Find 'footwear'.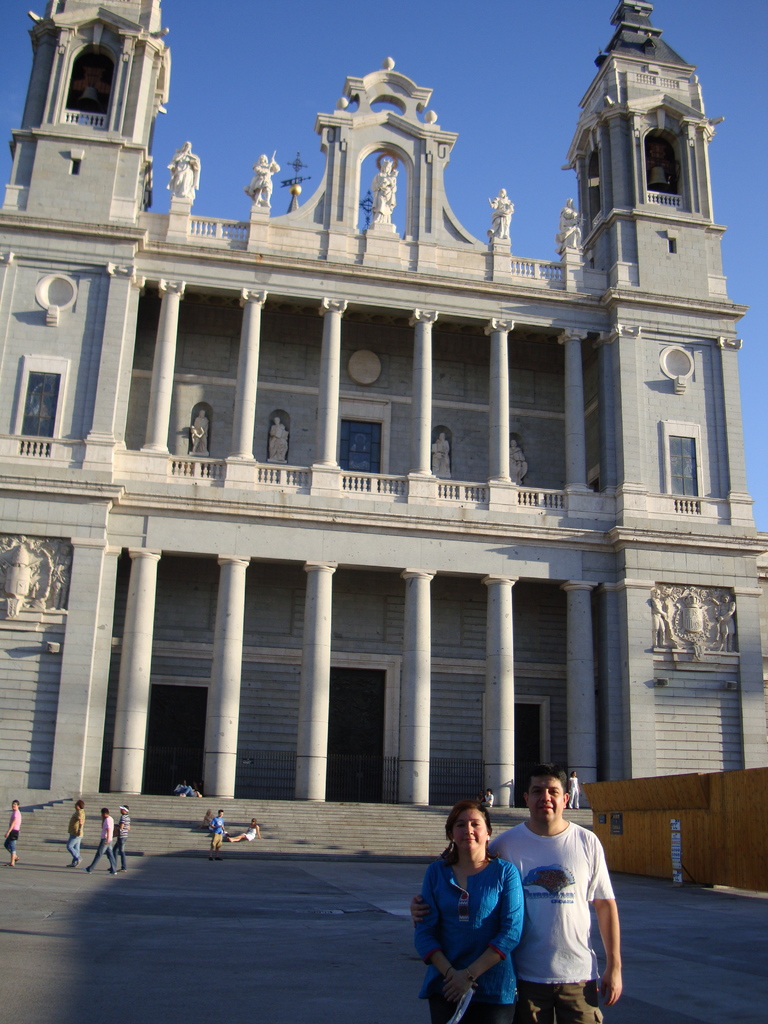
[left=212, top=856, right=219, bottom=862].
